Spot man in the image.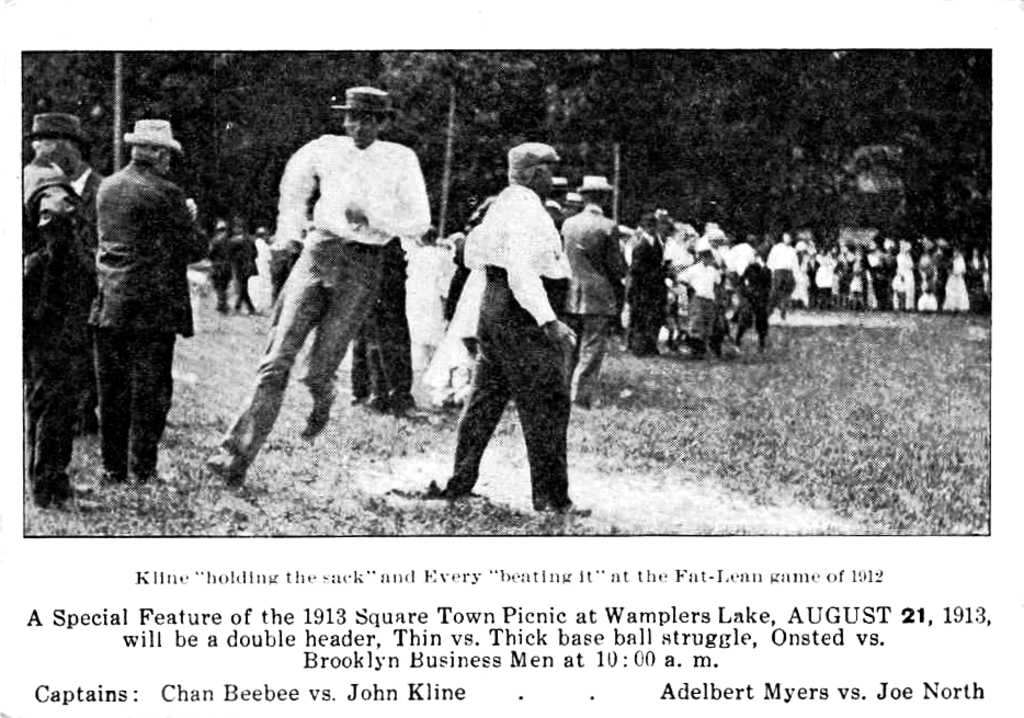
man found at <region>440, 134, 614, 522</region>.
